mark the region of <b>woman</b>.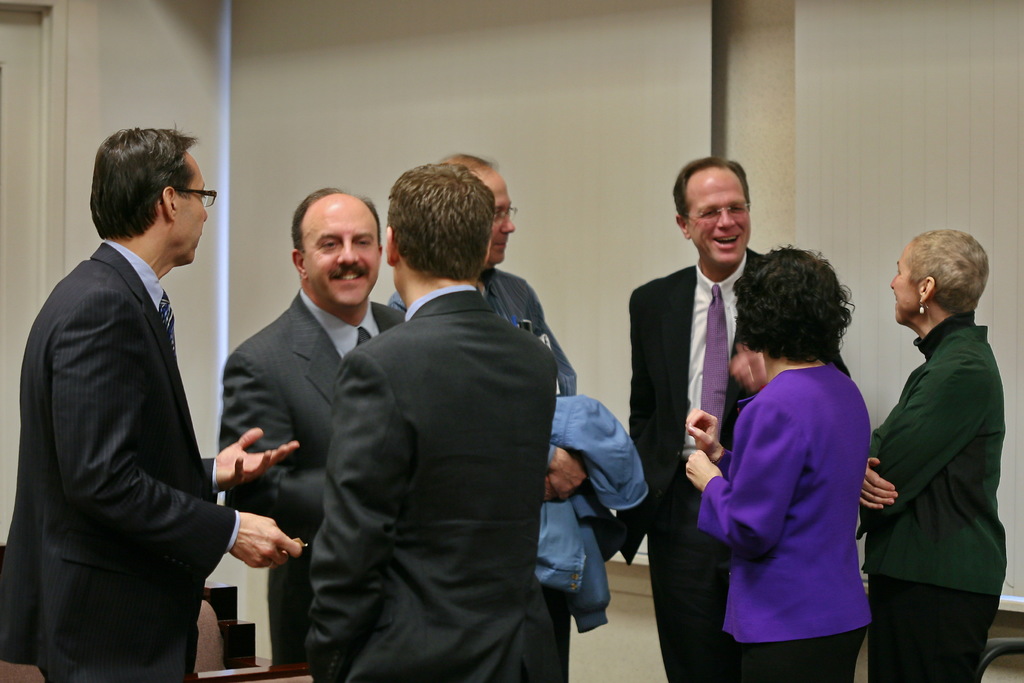
Region: crop(700, 240, 895, 673).
